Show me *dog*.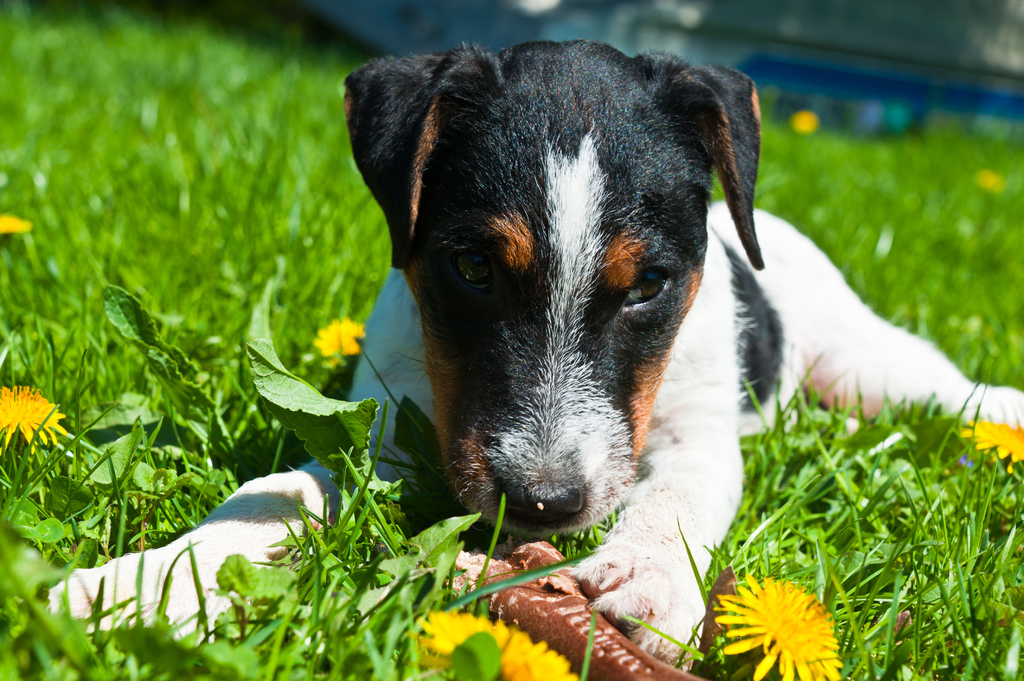
*dog* is here: (45, 42, 1023, 671).
